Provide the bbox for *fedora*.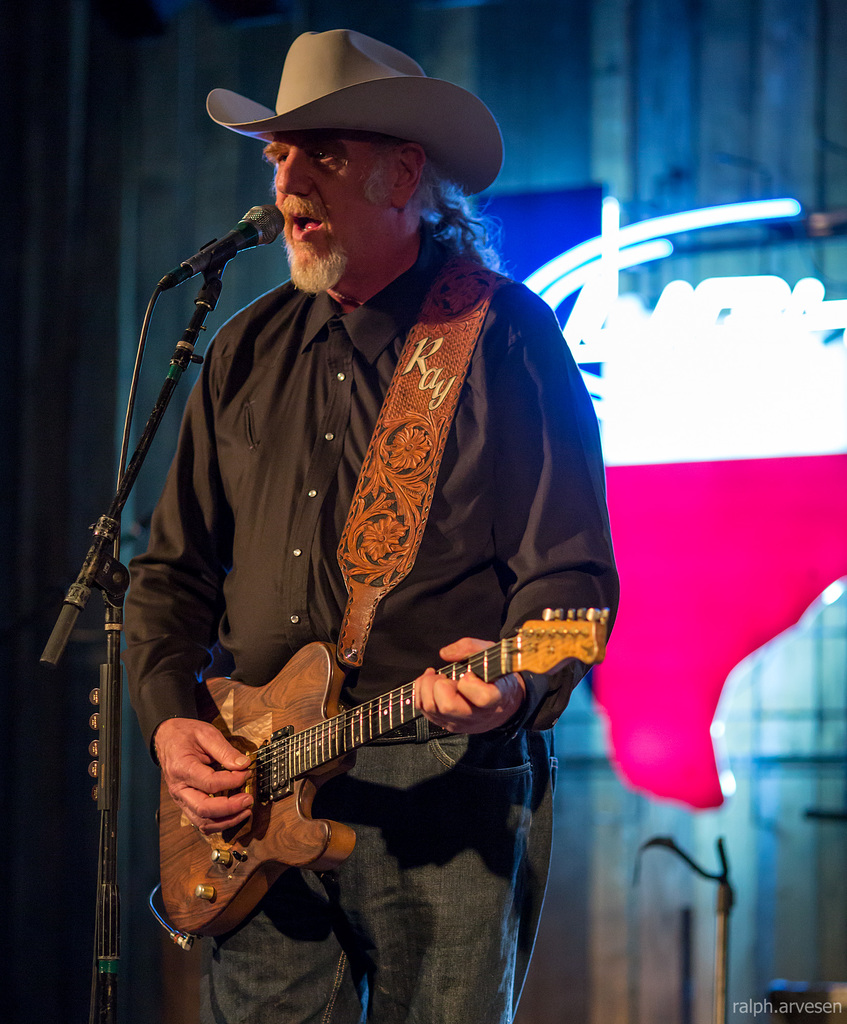
(203, 33, 501, 195).
